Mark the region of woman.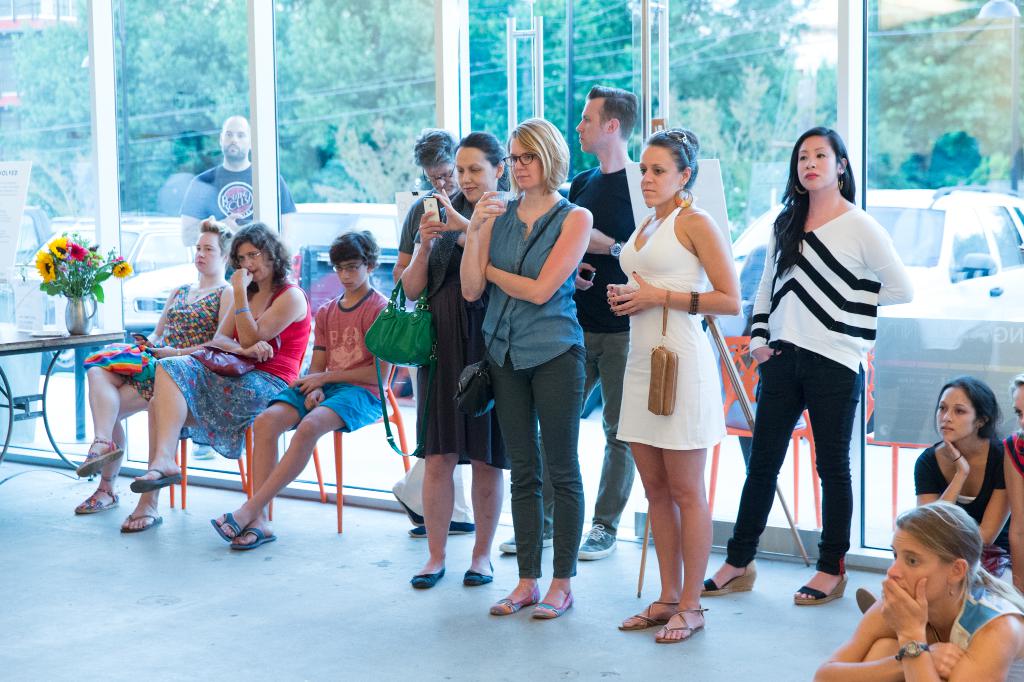
Region: bbox=(120, 216, 308, 539).
